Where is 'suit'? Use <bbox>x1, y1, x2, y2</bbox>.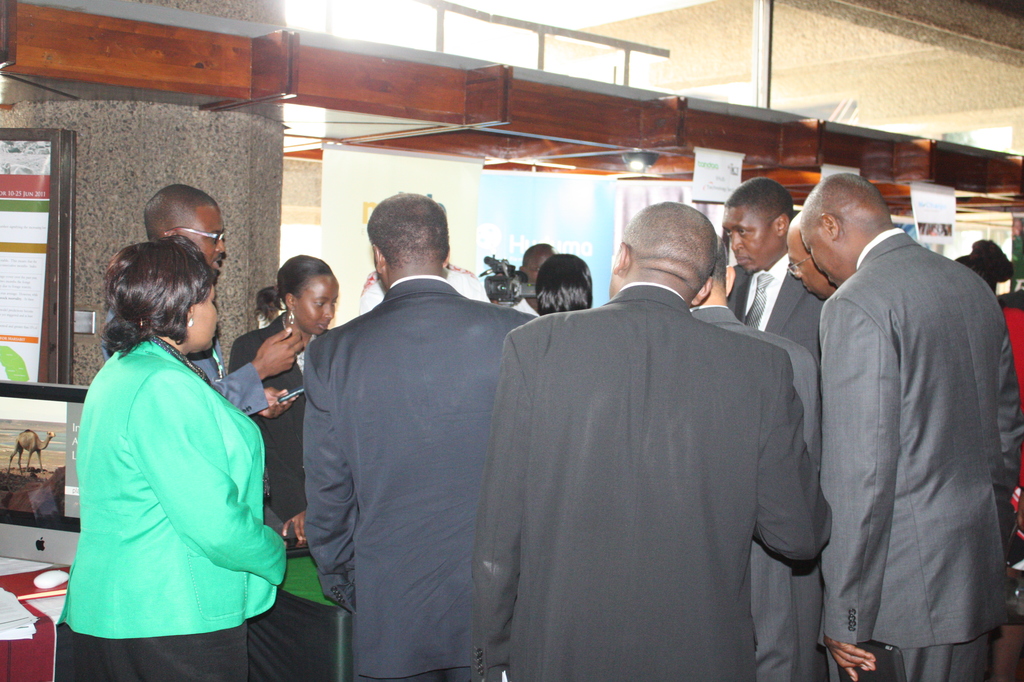
<bbox>729, 254, 825, 378</bbox>.
